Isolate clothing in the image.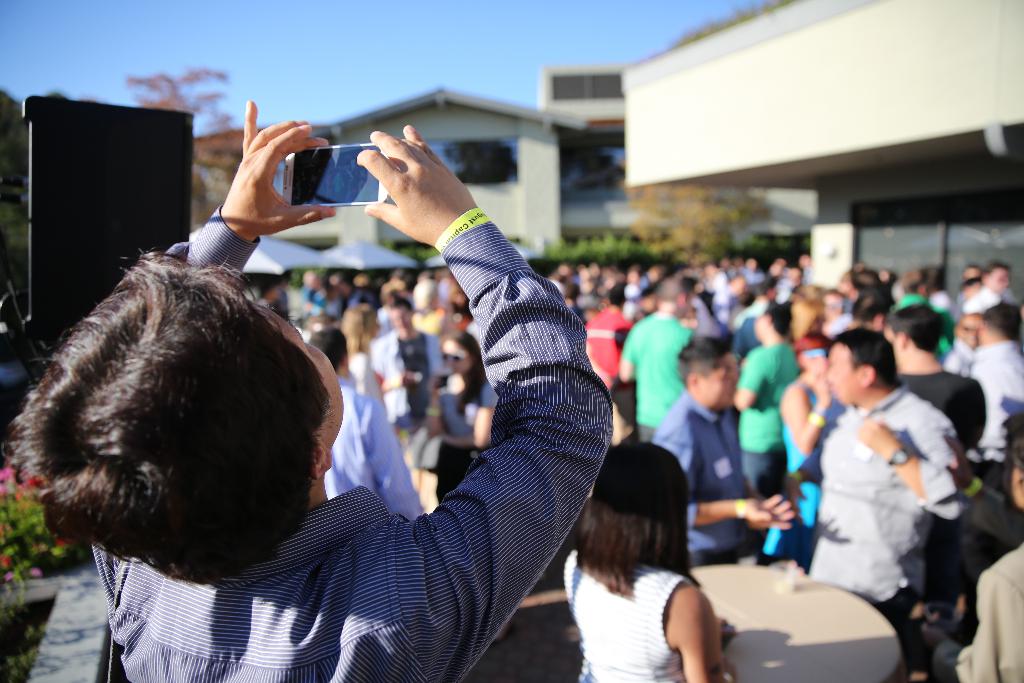
Isolated region: 730/340/788/444.
